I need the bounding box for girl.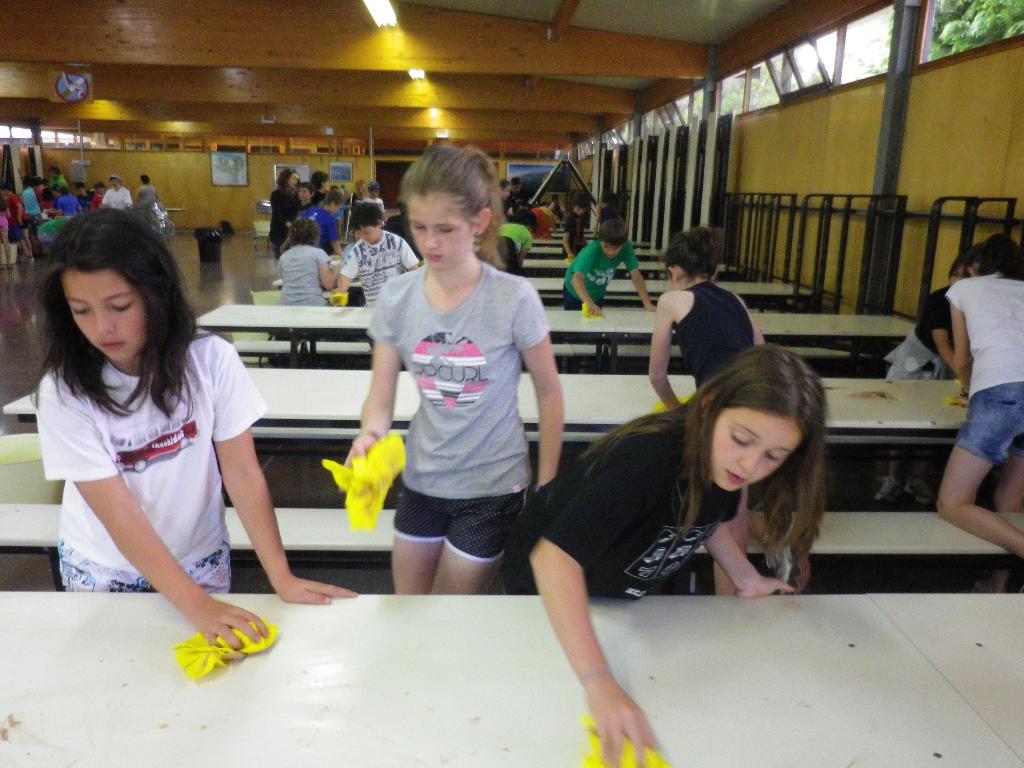
Here it is: l=33, t=209, r=355, b=651.
